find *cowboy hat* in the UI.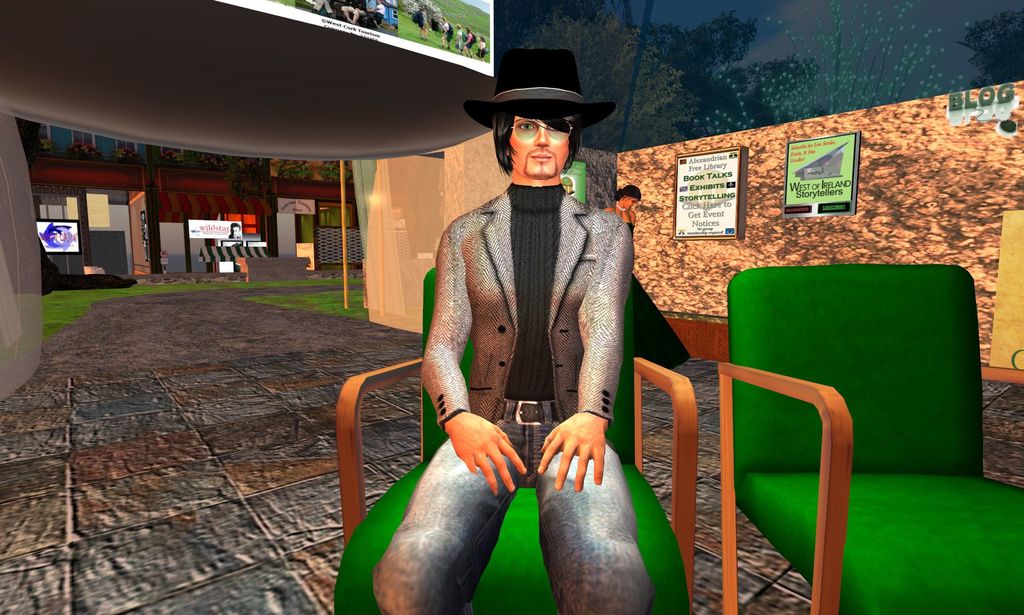
UI element at <region>475, 49, 607, 159</region>.
